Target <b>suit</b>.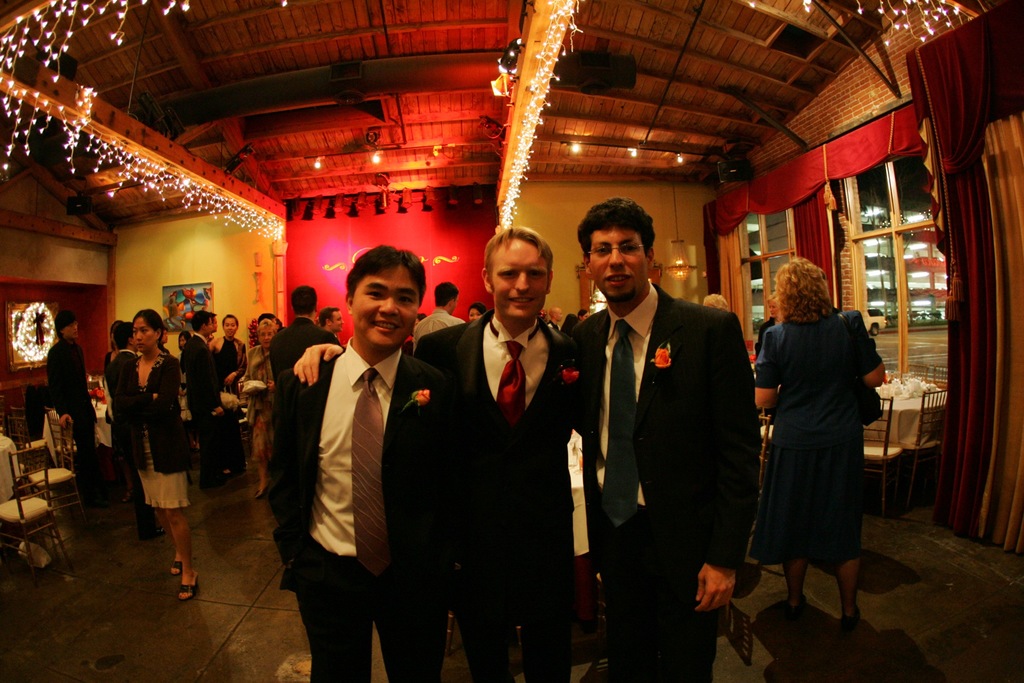
Target region: [572, 276, 758, 682].
